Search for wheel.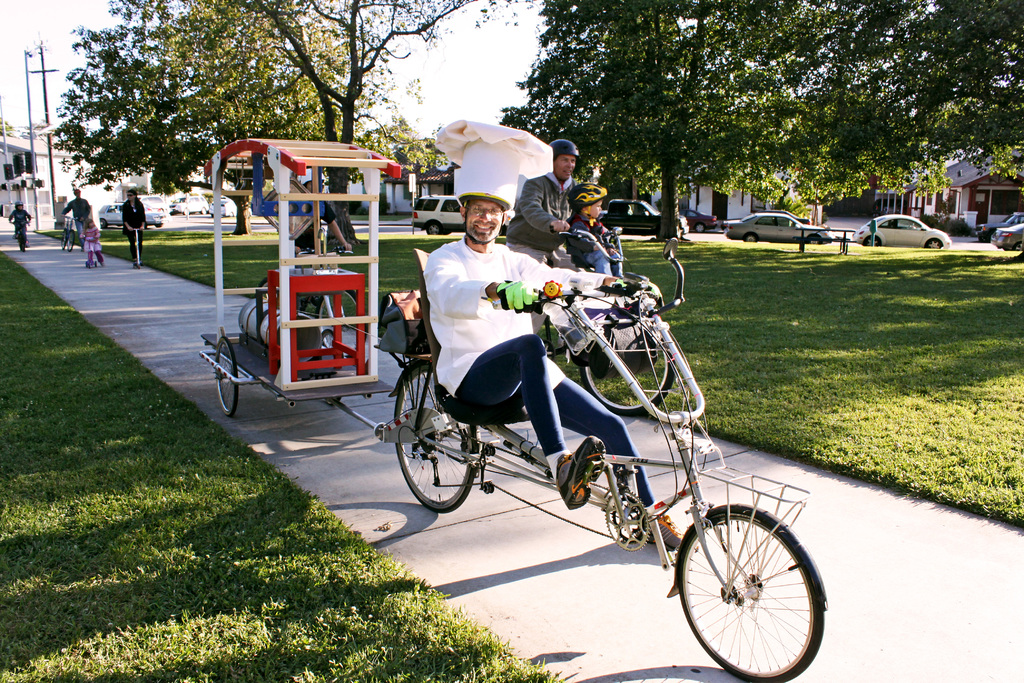
Found at detection(672, 507, 819, 668).
